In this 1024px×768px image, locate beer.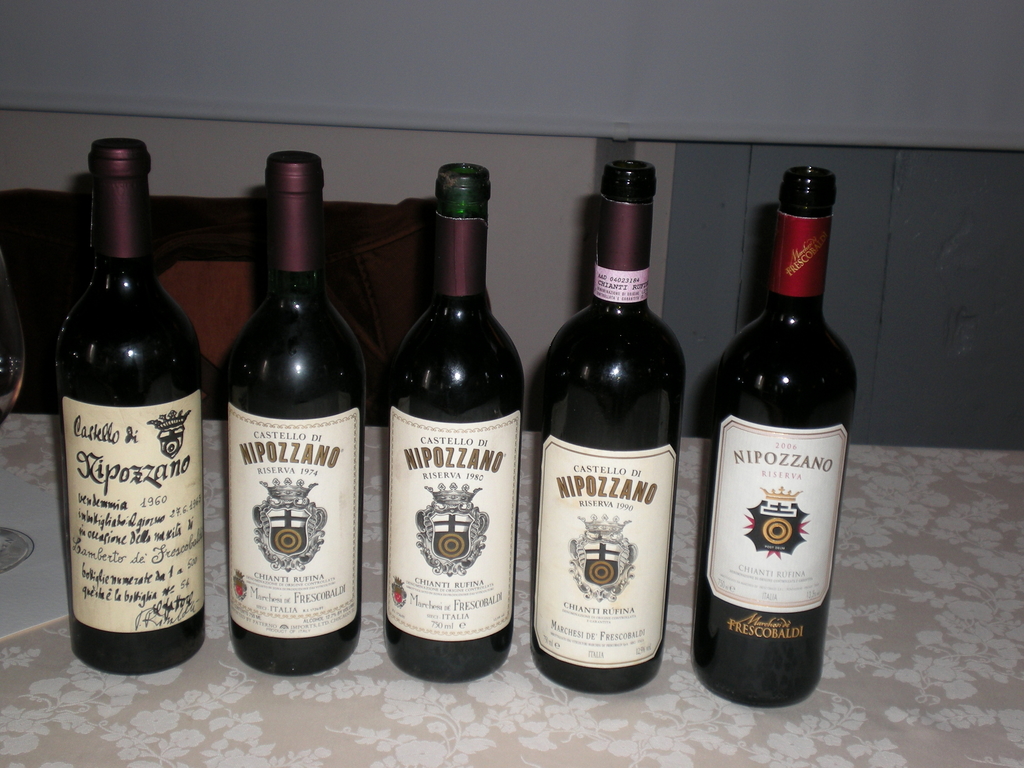
Bounding box: crop(51, 140, 211, 691).
